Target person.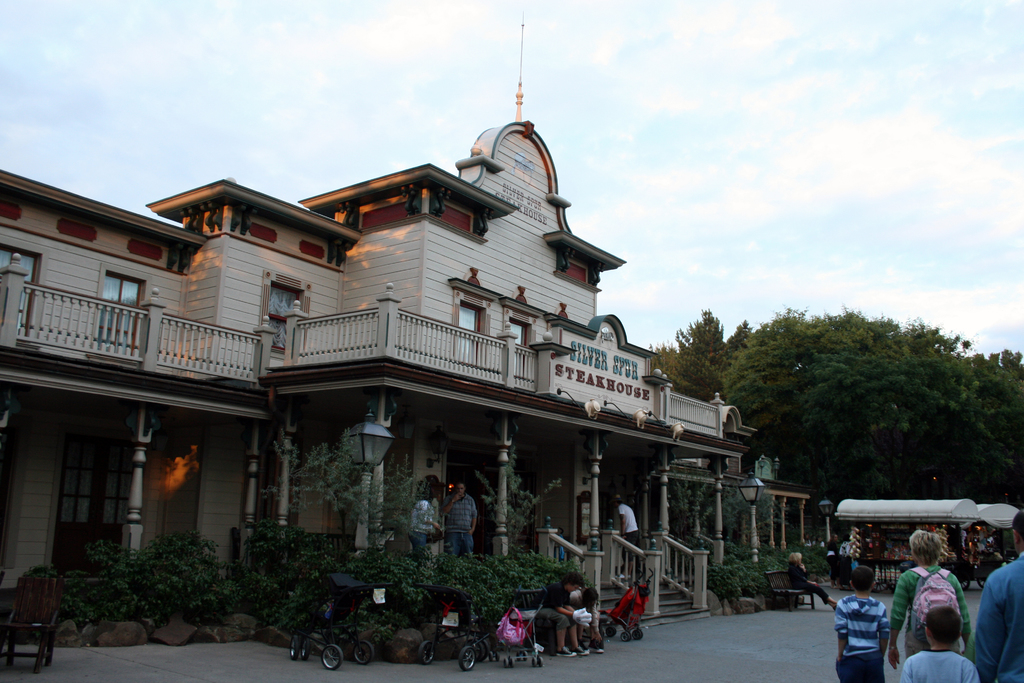
Target region: [836, 564, 893, 682].
